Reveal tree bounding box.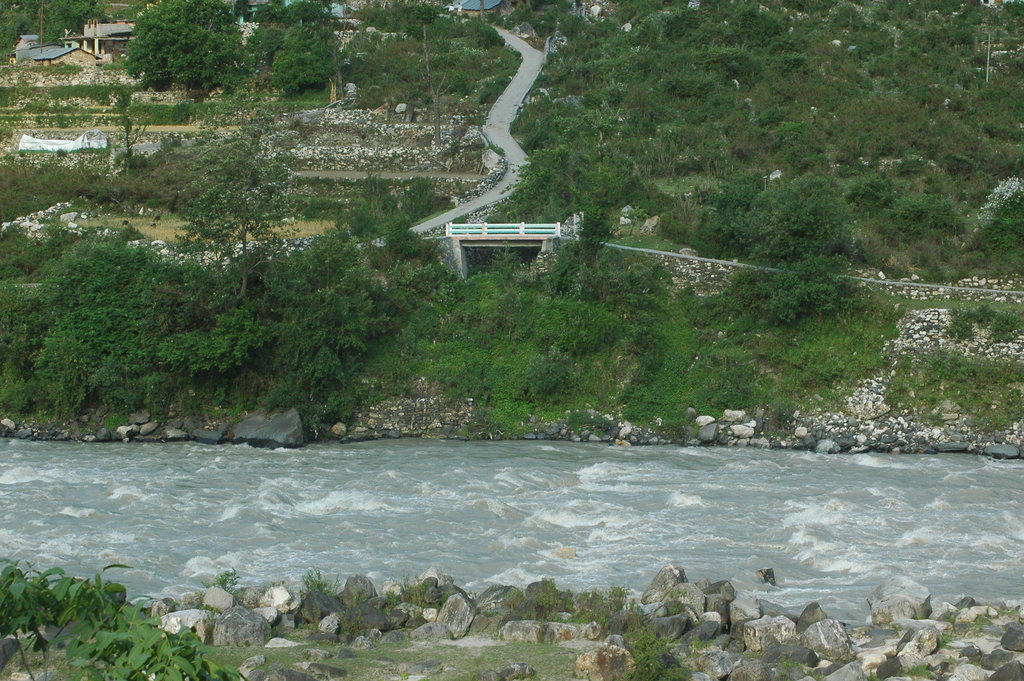
Revealed: crop(954, 0, 993, 27).
